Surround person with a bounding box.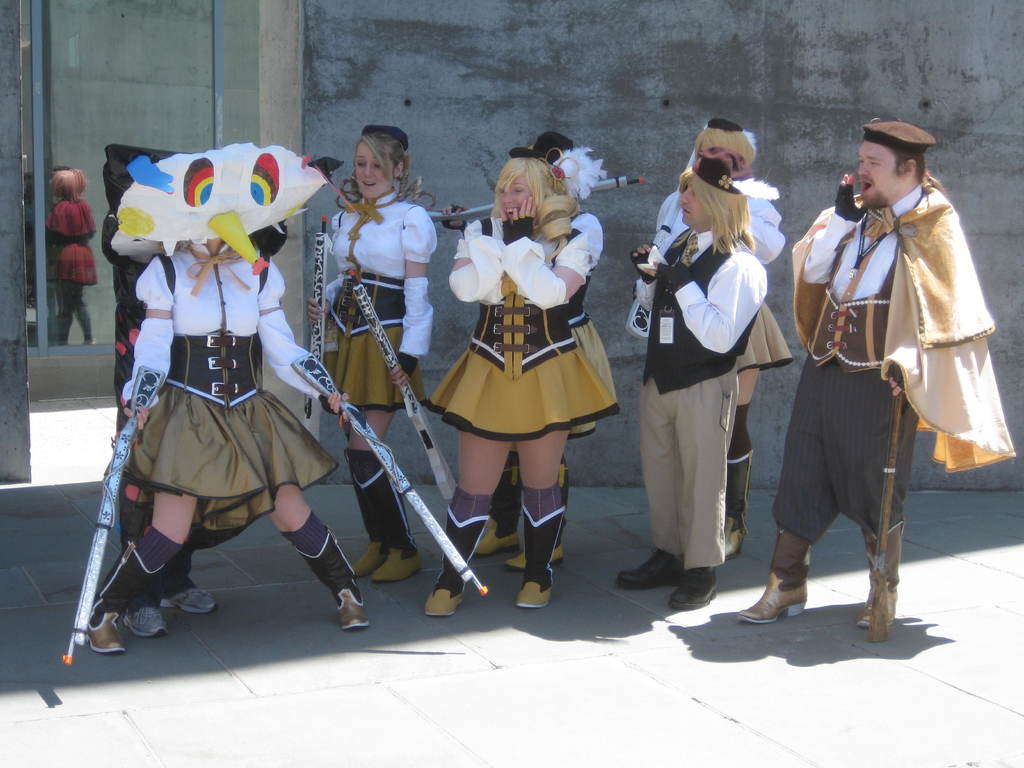
(630,154,766,617).
